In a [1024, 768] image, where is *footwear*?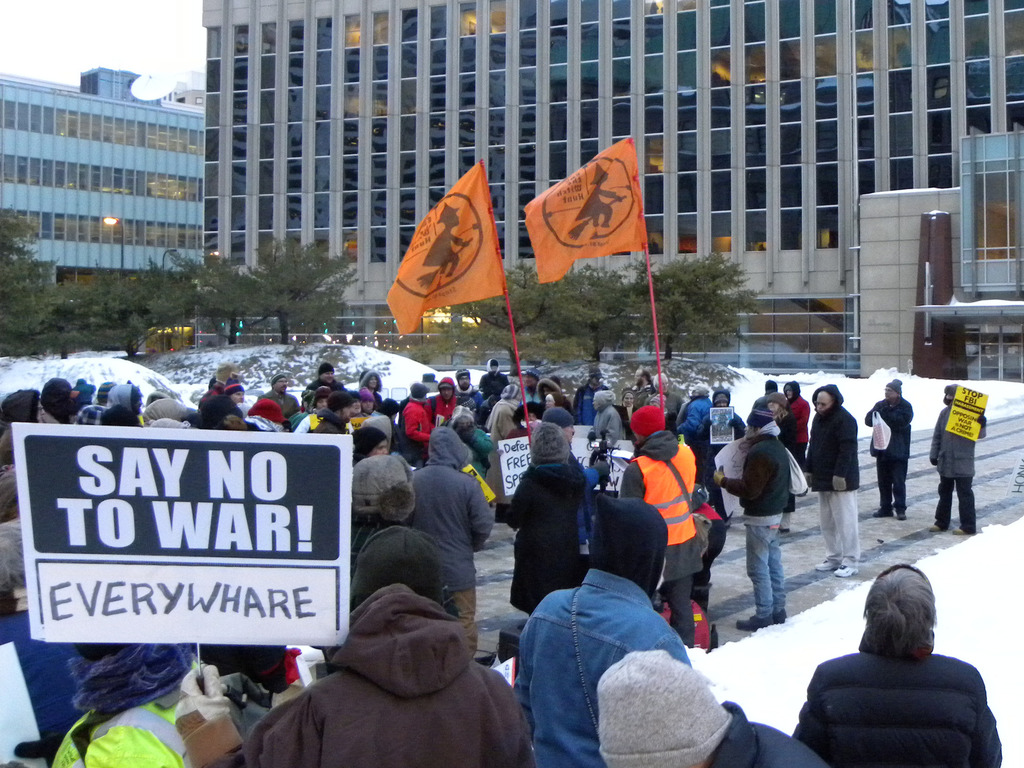
bbox=[771, 611, 788, 621].
